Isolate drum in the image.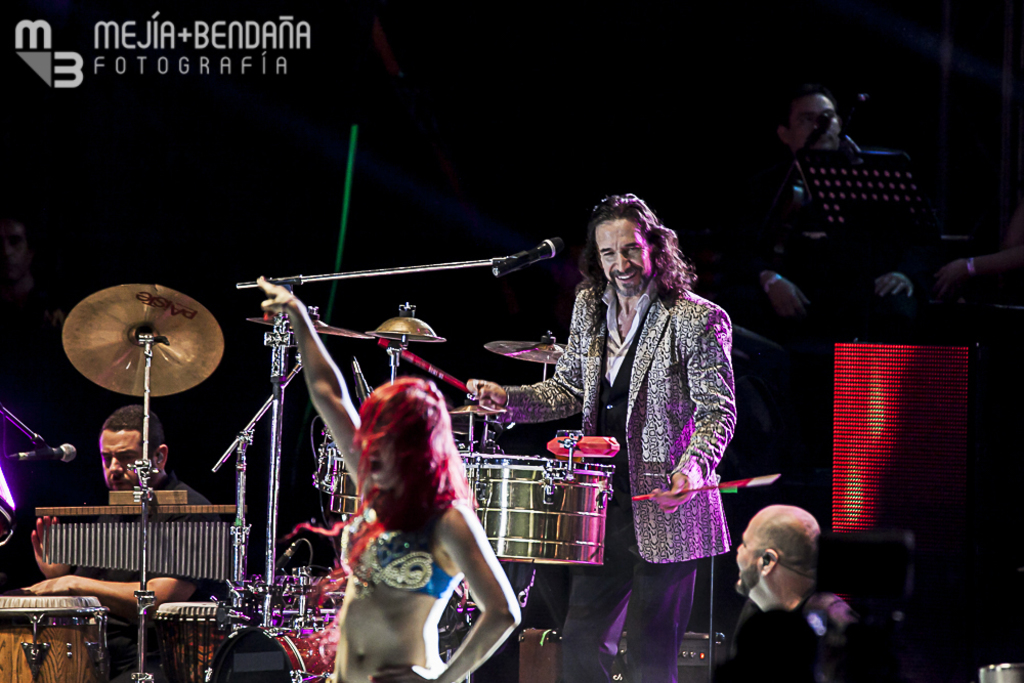
Isolated region: x1=155, y1=599, x2=239, y2=682.
